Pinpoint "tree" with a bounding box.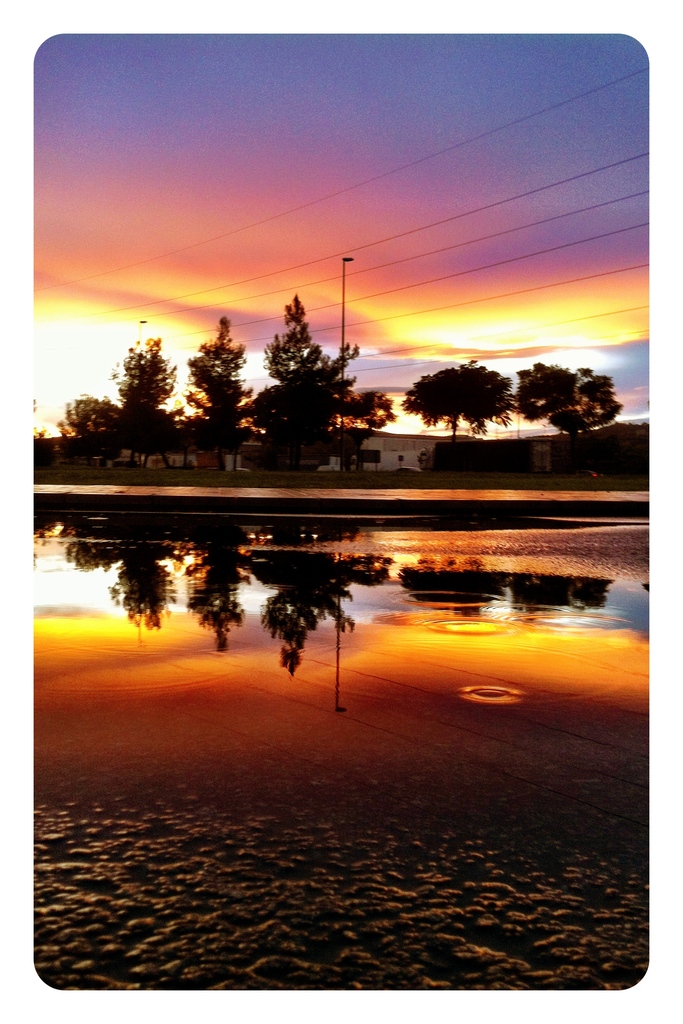
{"left": 249, "top": 293, "right": 387, "bottom": 465}.
